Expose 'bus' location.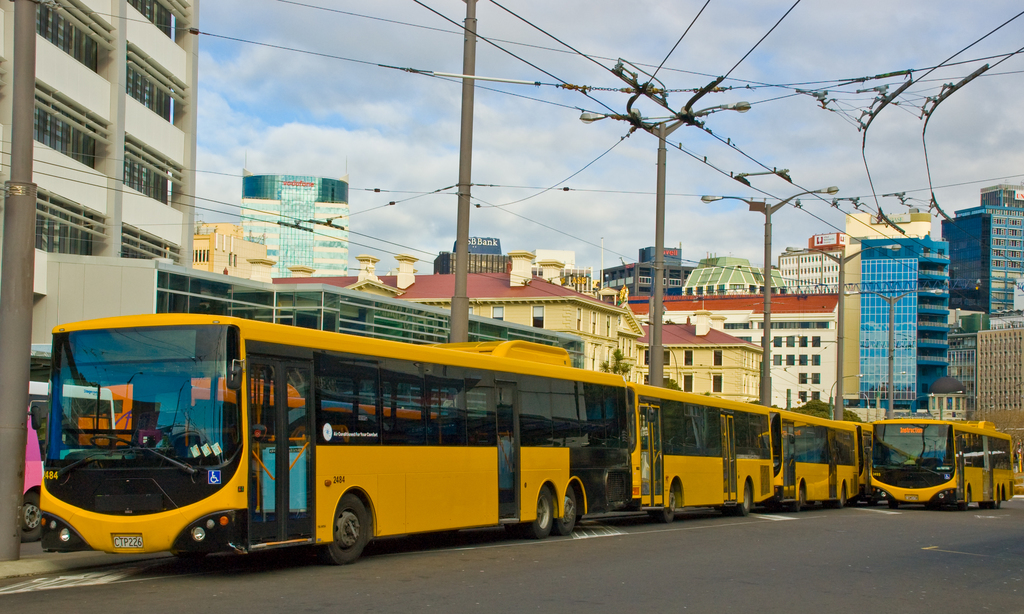
Exposed at x1=27 y1=381 x2=118 y2=540.
